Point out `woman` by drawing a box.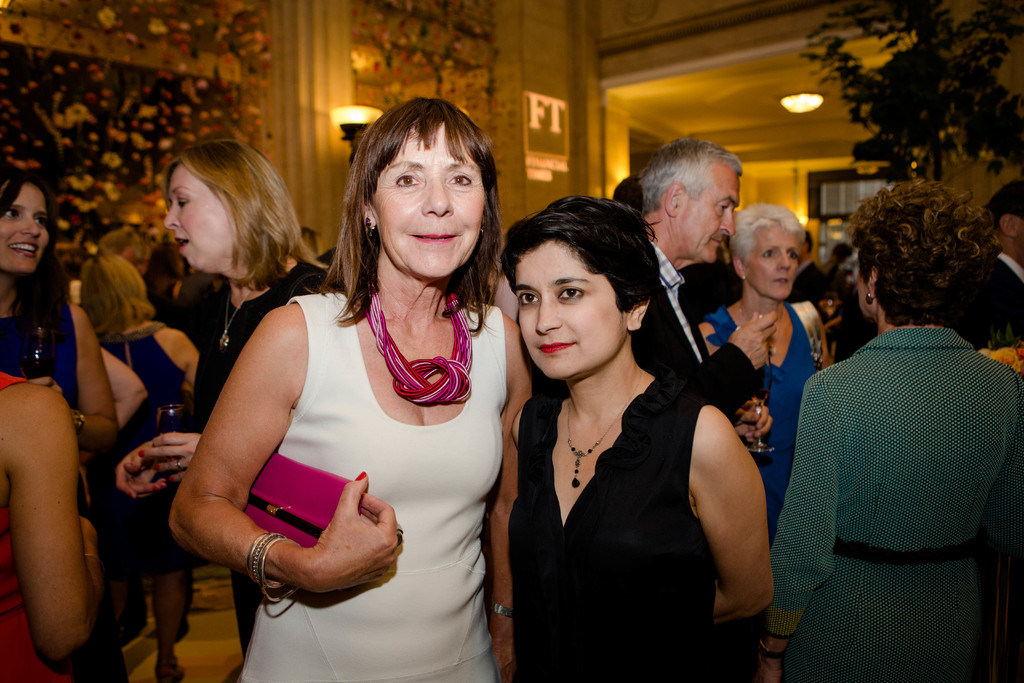
box(79, 247, 195, 661).
